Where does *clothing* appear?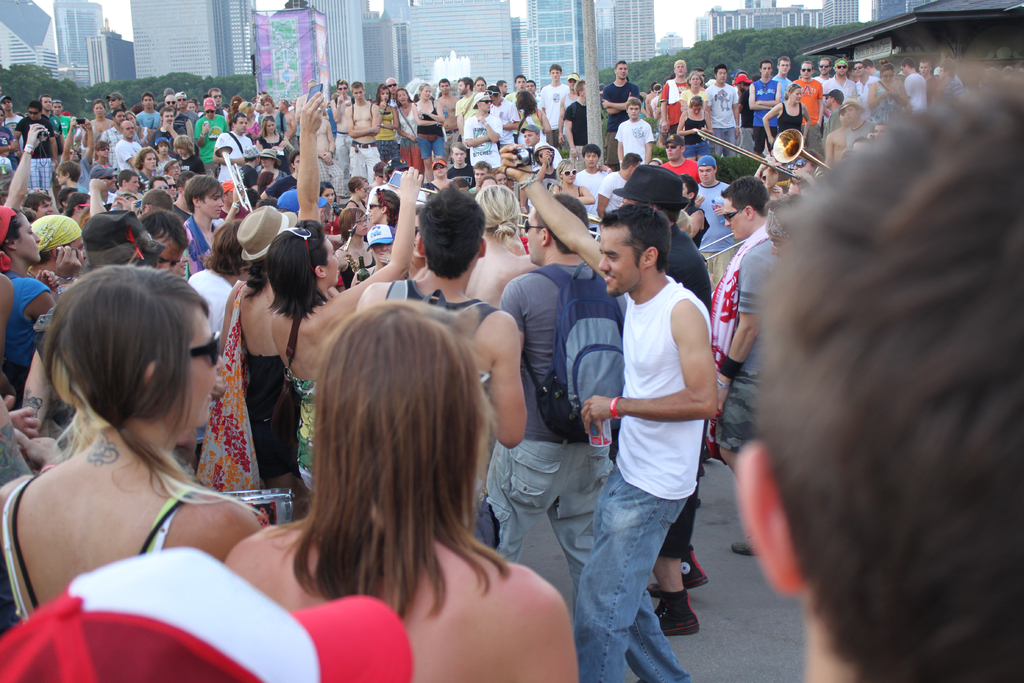
Appears at <bbox>422, 130, 437, 165</bbox>.
